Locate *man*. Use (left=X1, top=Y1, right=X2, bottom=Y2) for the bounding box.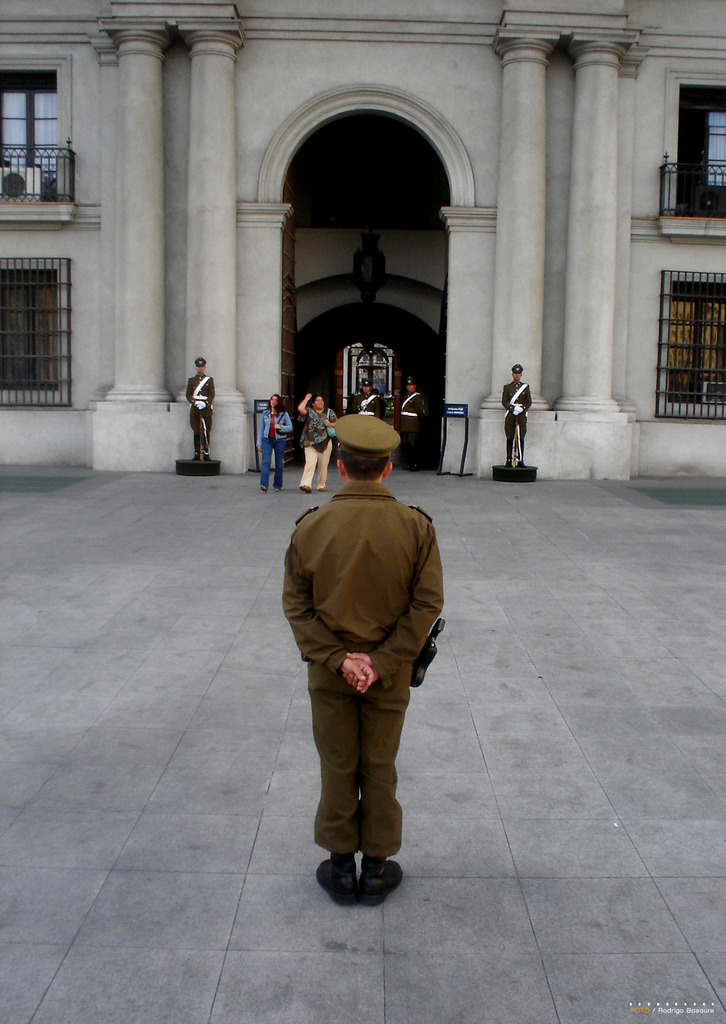
(left=398, top=373, right=430, bottom=475).
